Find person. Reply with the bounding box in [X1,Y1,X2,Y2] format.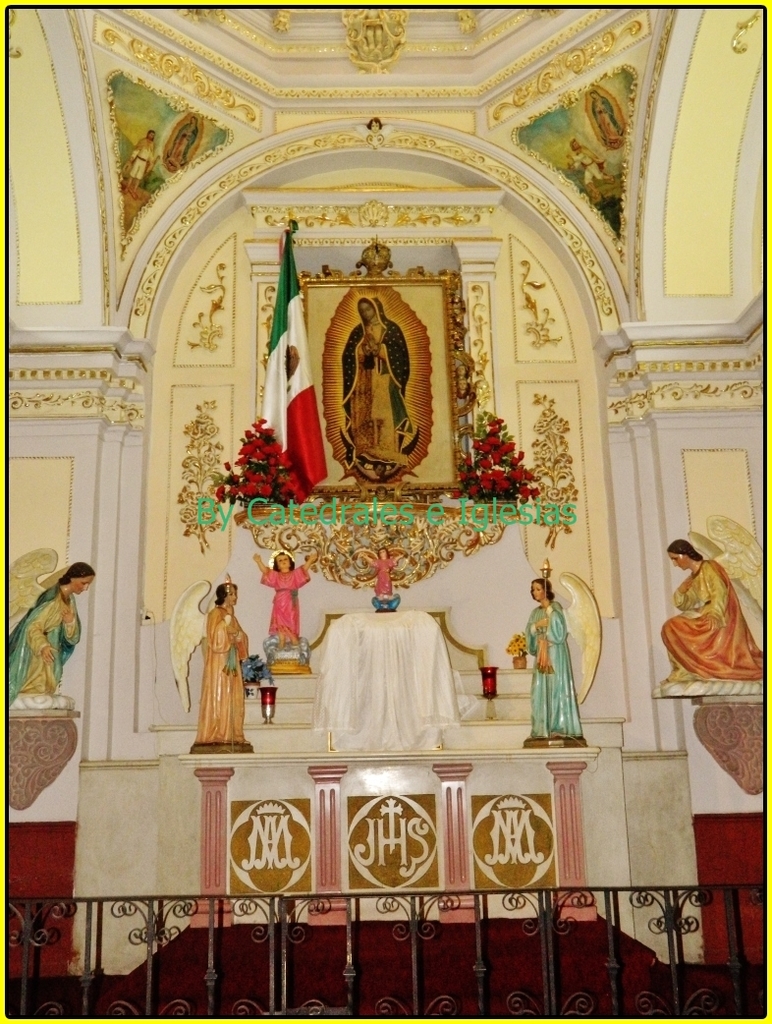
[117,127,157,198].
